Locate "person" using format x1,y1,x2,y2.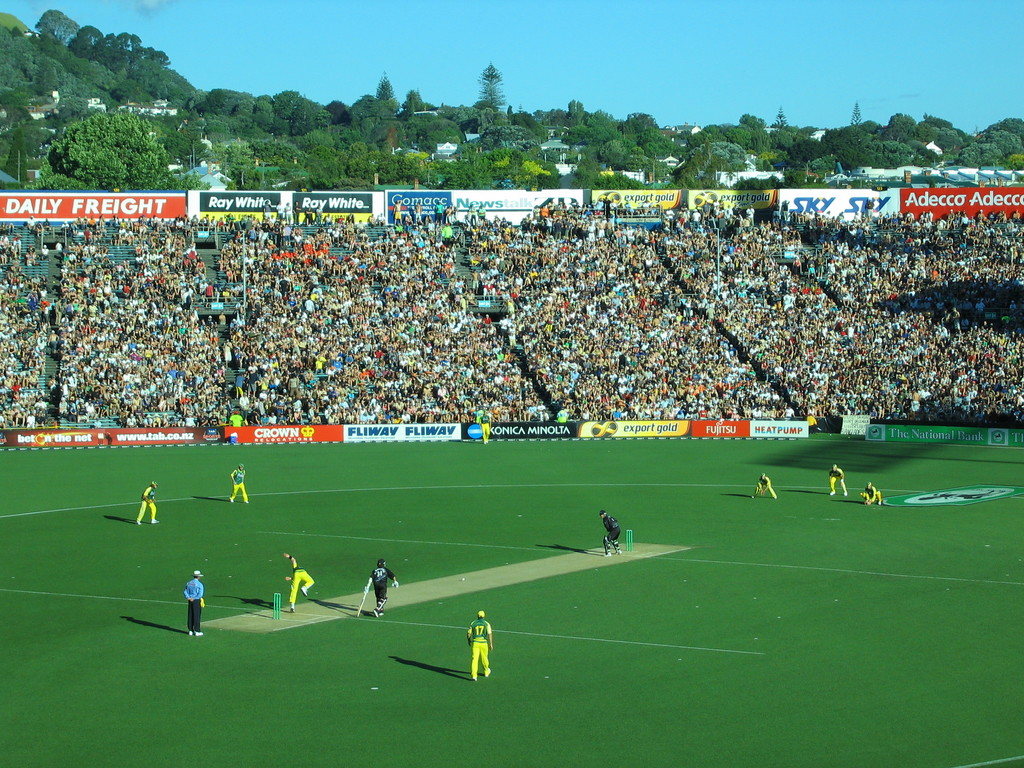
828,463,850,499.
